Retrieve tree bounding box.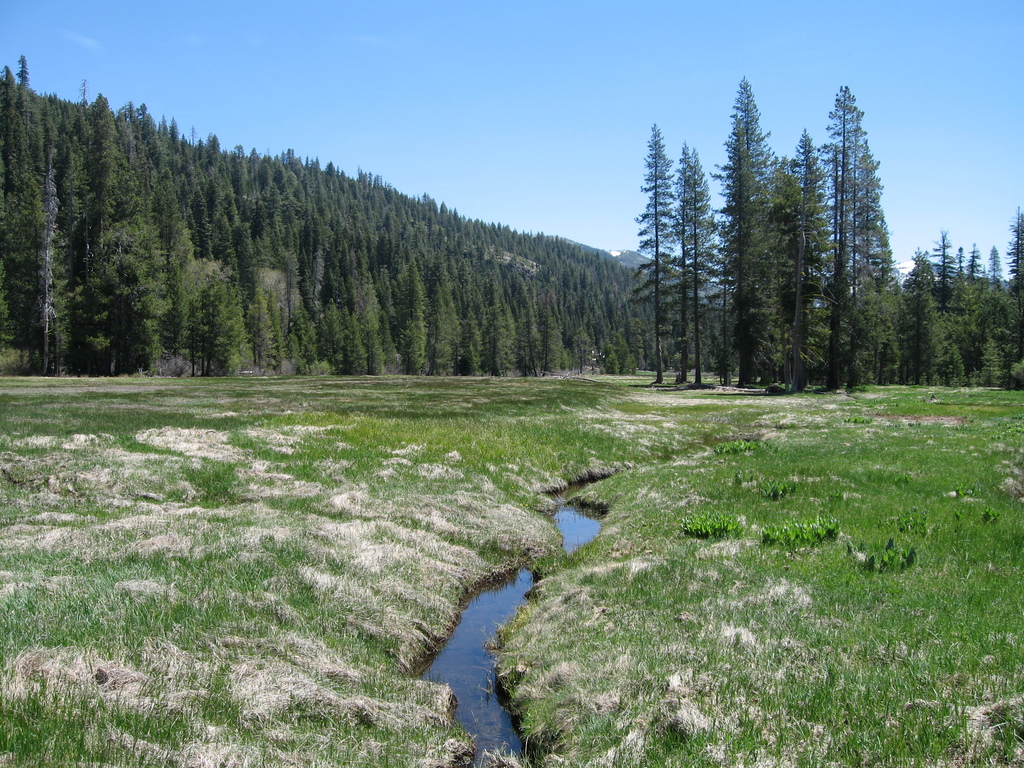
Bounding box: (left=12, top=52, right=34, bottom=183).
